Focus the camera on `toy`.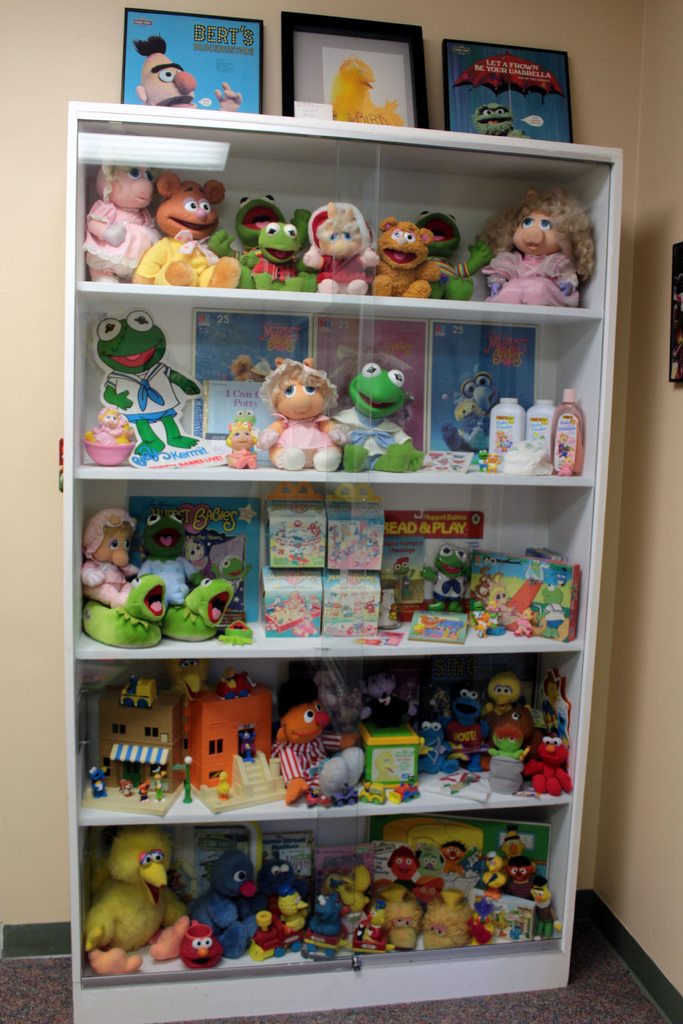
Focus region: box(306, 195, 384, 302).
